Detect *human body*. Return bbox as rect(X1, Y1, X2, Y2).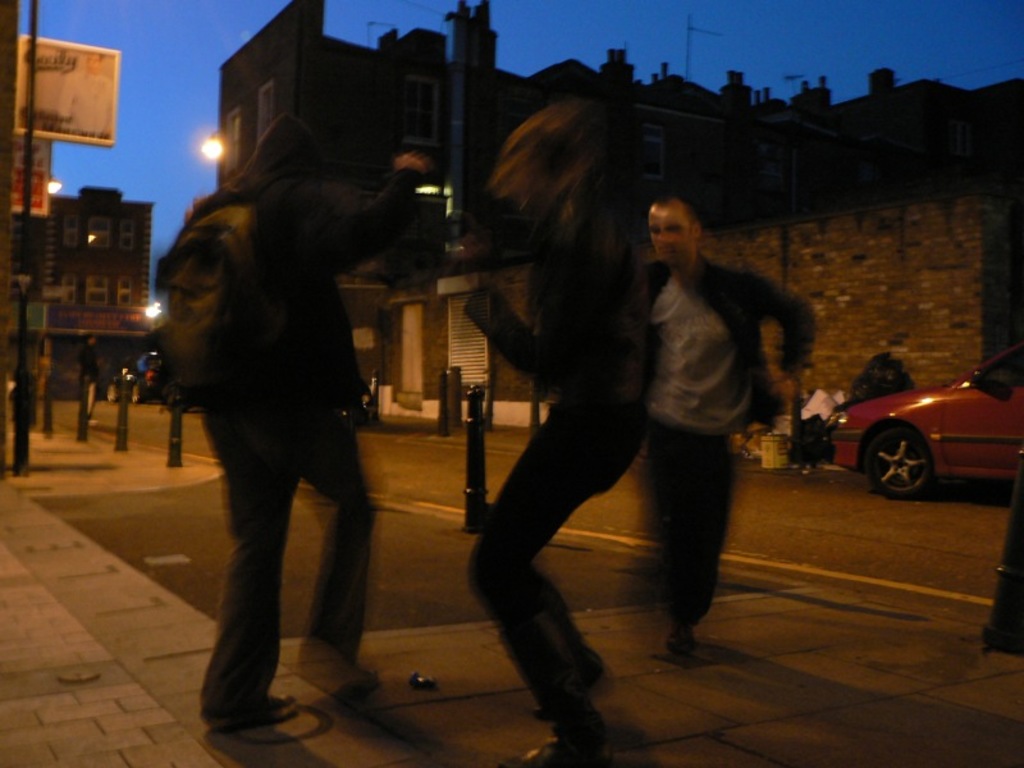
rect(460, 198, 657, 765).
